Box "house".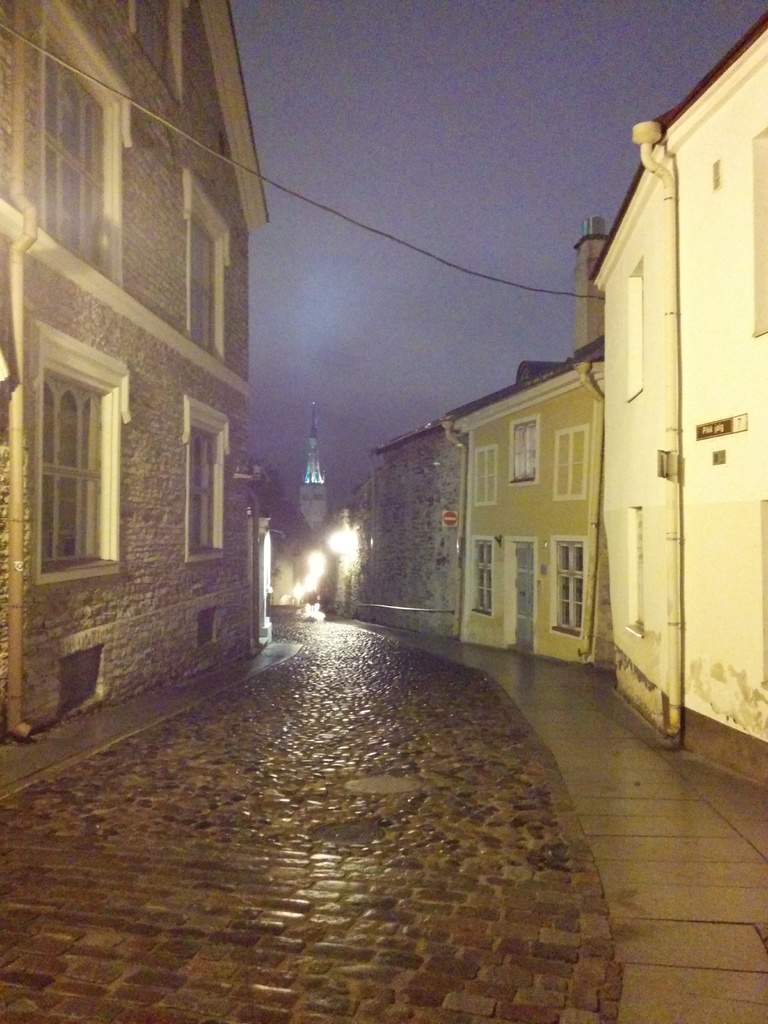
pyautogui.locateOnScreen(580, 3, 767, 803).
